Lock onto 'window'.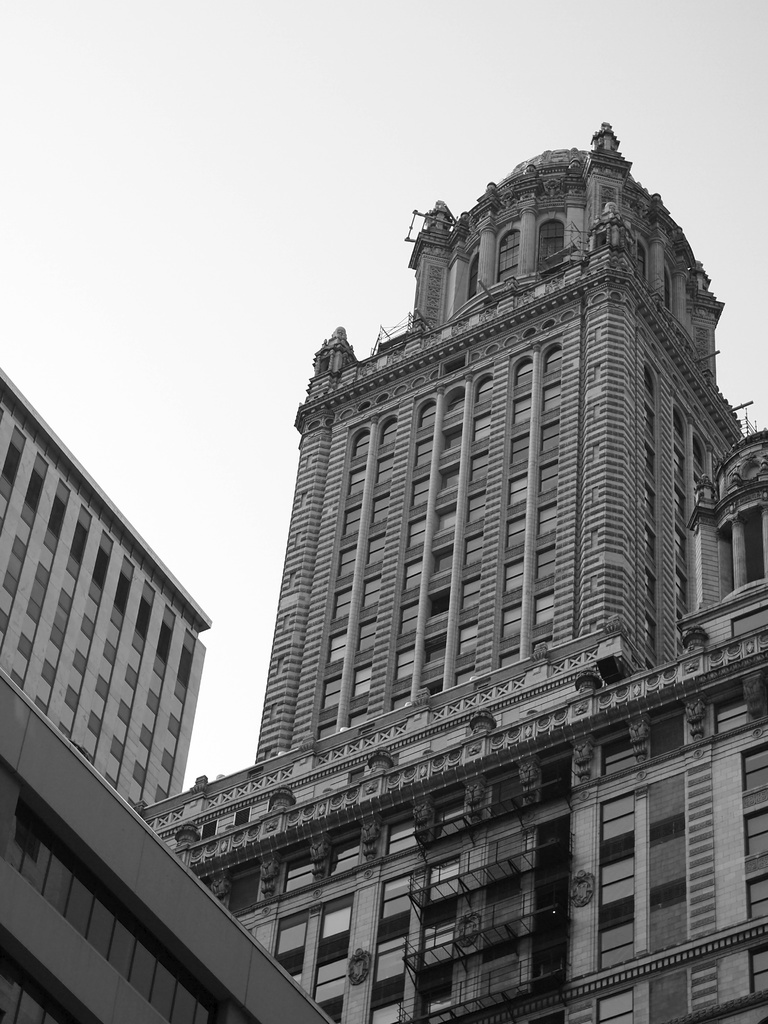
Locked: crop(374, 936, 404, 982).
